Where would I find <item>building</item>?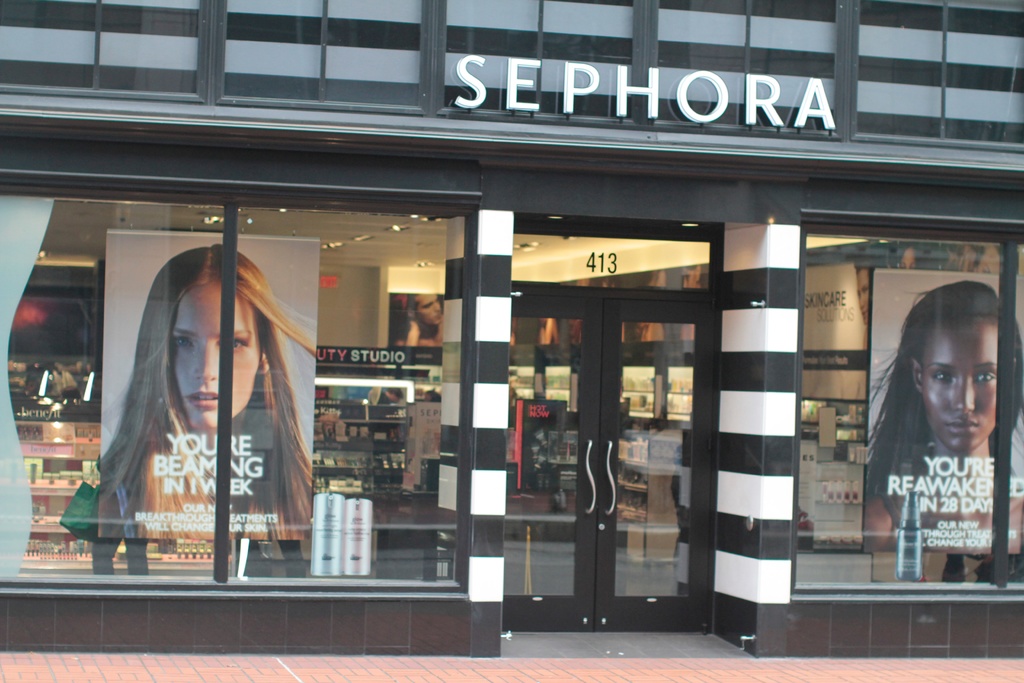
At box(0, 0, 1022, 670).
